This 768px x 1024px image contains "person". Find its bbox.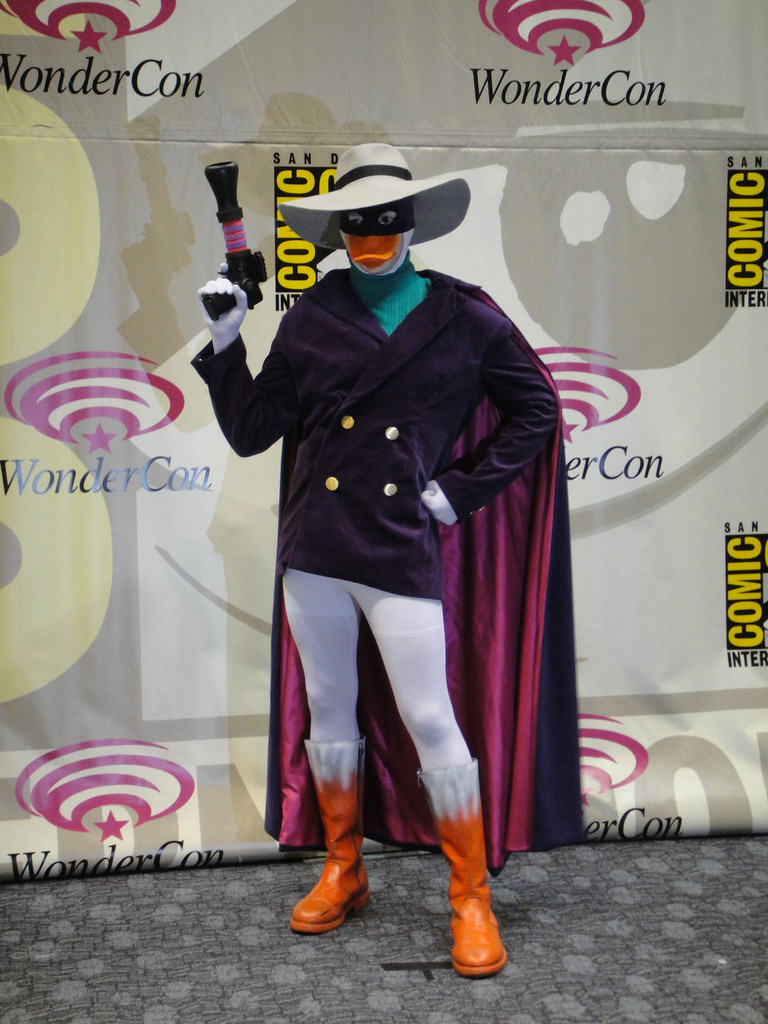
rect(205, 140, 577, 986).
